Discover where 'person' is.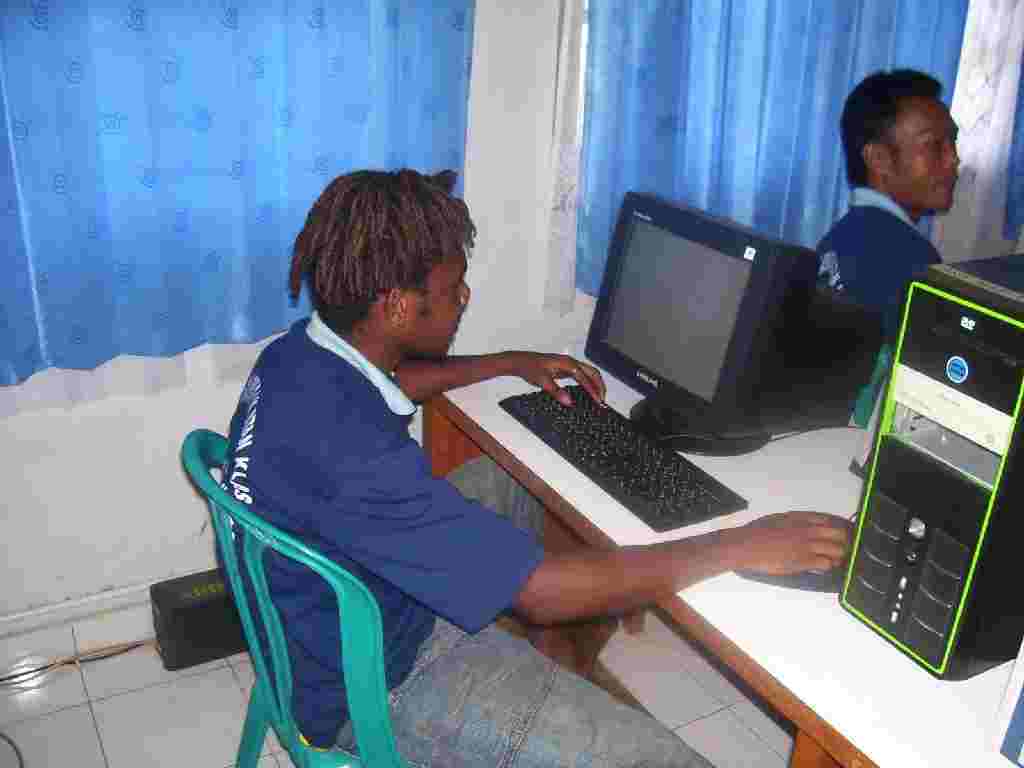
Discovered at crop(209, 155, 858, 767).
